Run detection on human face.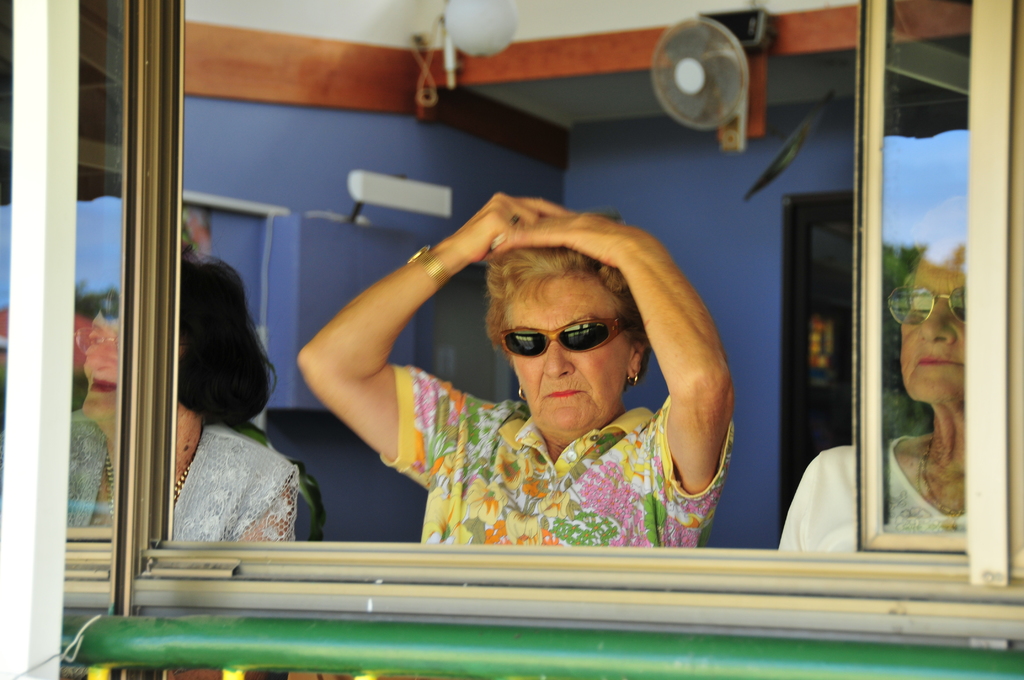
Result: bbox(76, 306, 122, 416).
